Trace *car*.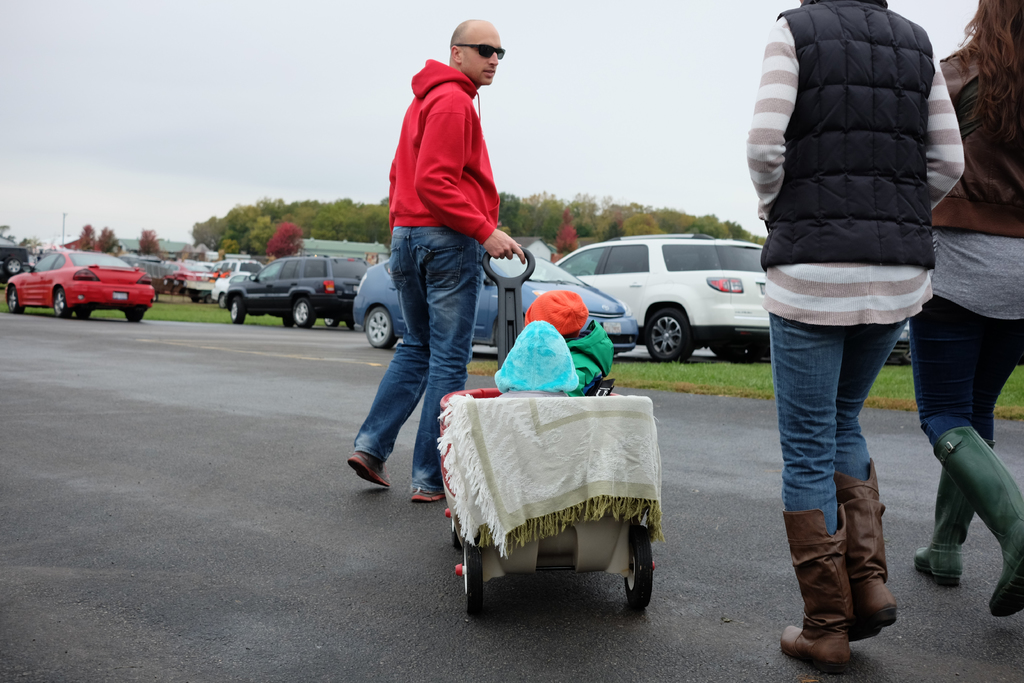
Traced to (557, 236, 762, 366).
